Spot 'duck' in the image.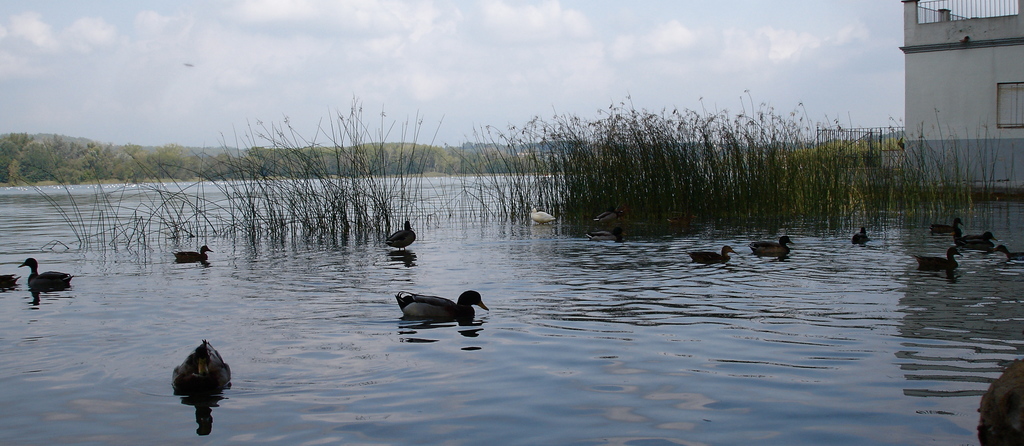
'duck' found at <bbox>689, 245, 736, 269</bbox>.
